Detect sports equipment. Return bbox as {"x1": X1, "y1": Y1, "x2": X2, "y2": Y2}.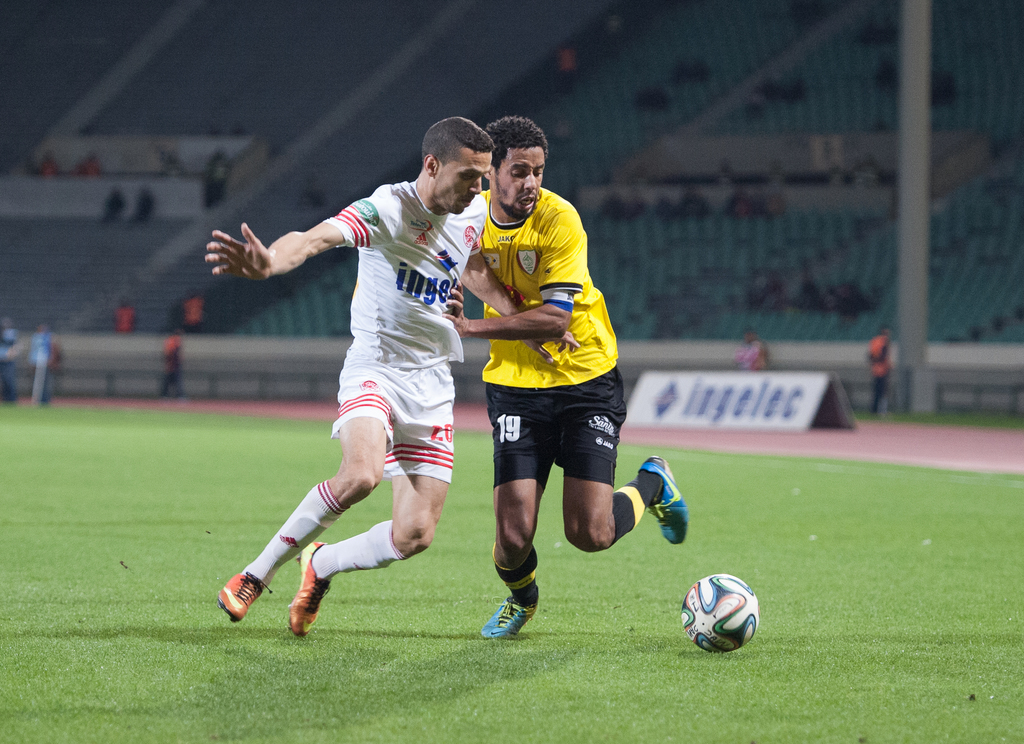
{"x1": 482, "y1": 597, "x2": 537, "y2": 643}.
